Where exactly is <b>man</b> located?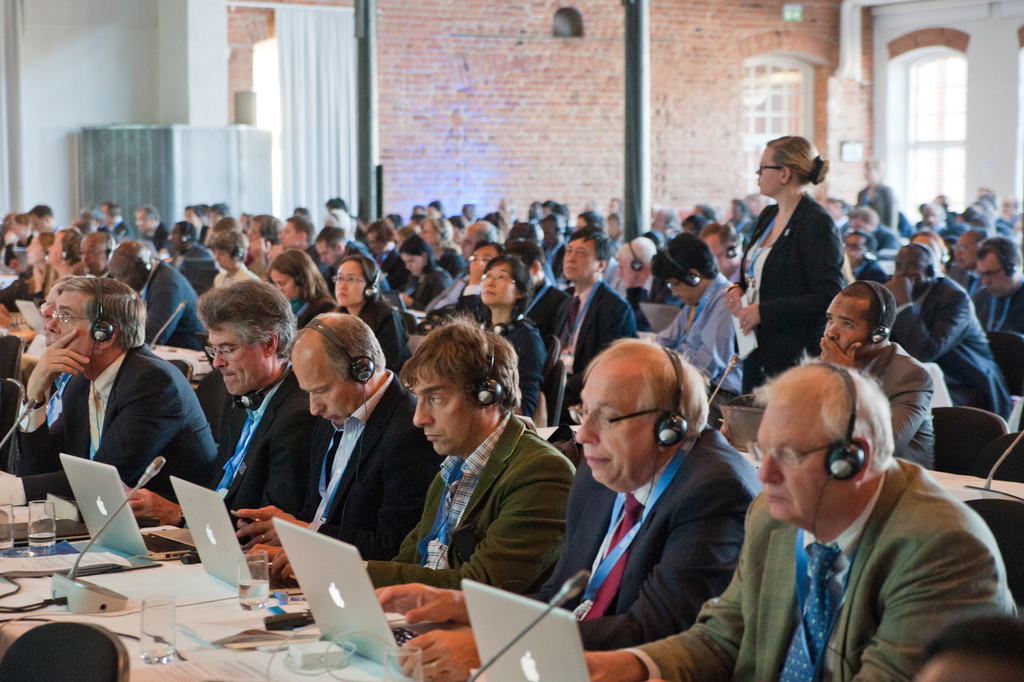
Its bounding box is crop(649, 232, 748, 396).
